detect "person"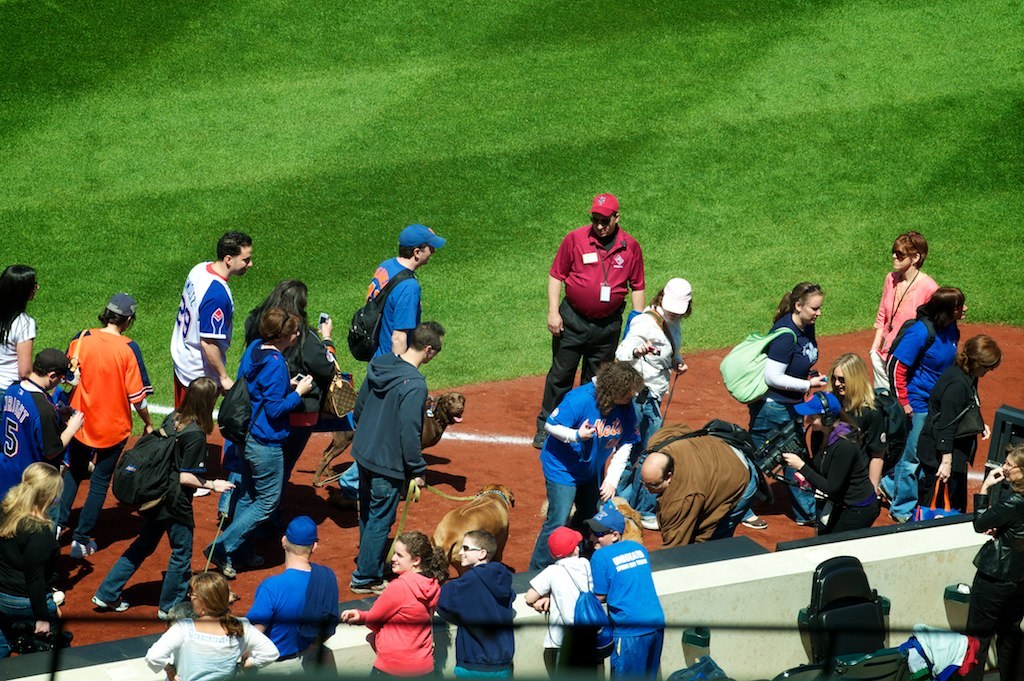
x1=740 y1=281 x2=824 y2=534
